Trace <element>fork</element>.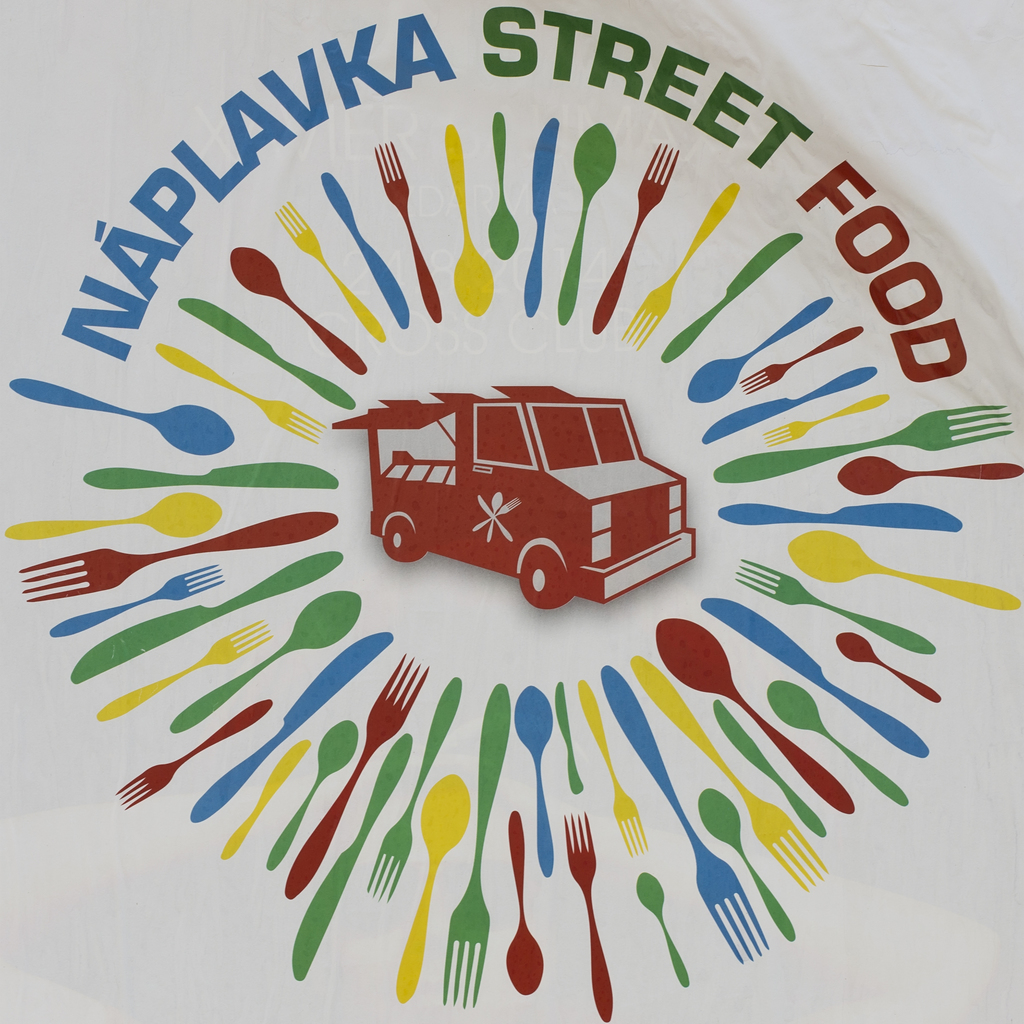
Traced to bbox=[562, 808, 613, 1023].
